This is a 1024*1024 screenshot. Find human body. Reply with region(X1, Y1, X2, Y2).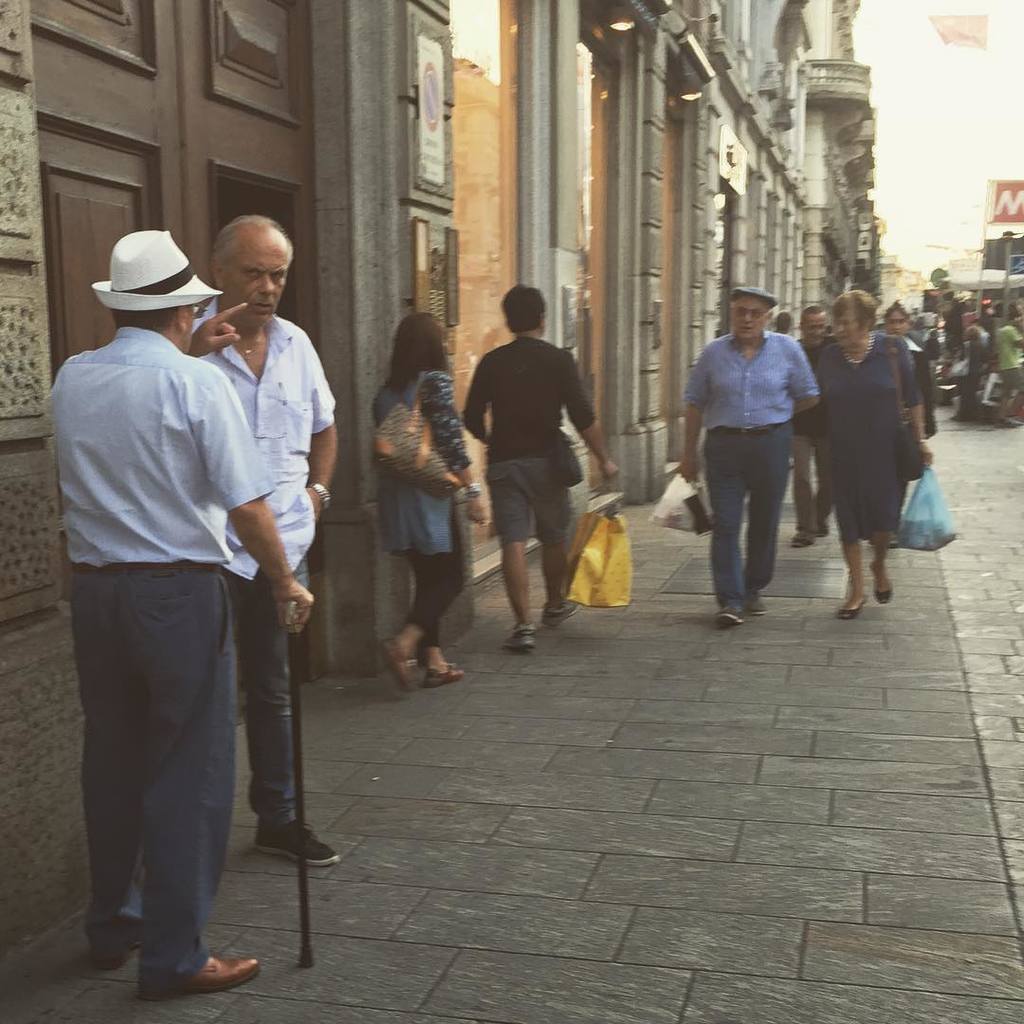
region(815, 291, 932, 620).
